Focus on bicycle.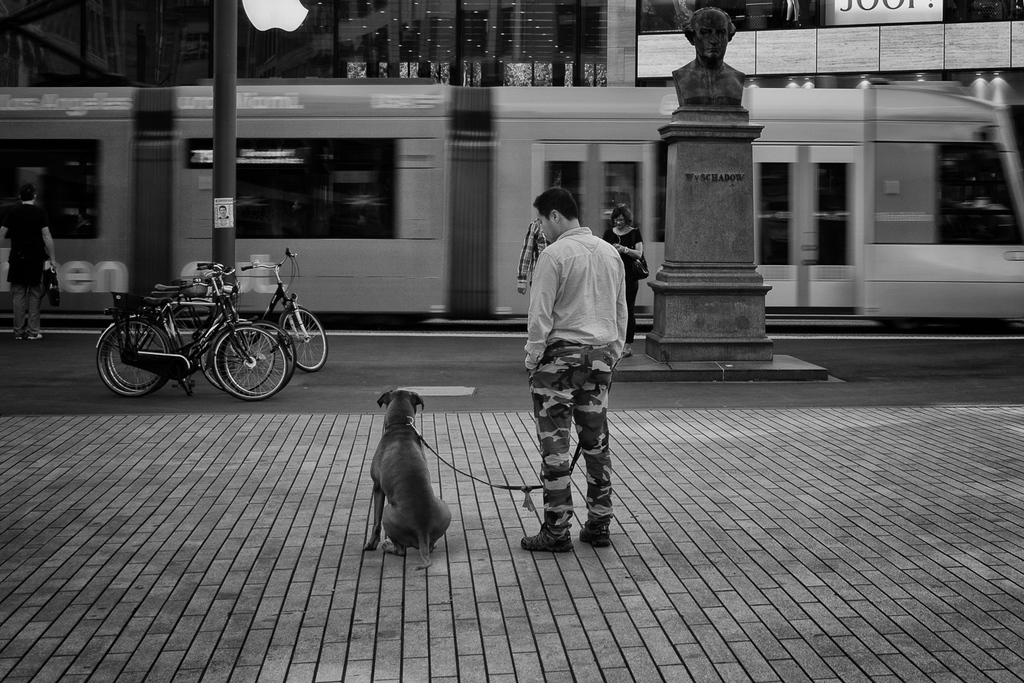
Focused at BBox(107, 268, 296, 399).
